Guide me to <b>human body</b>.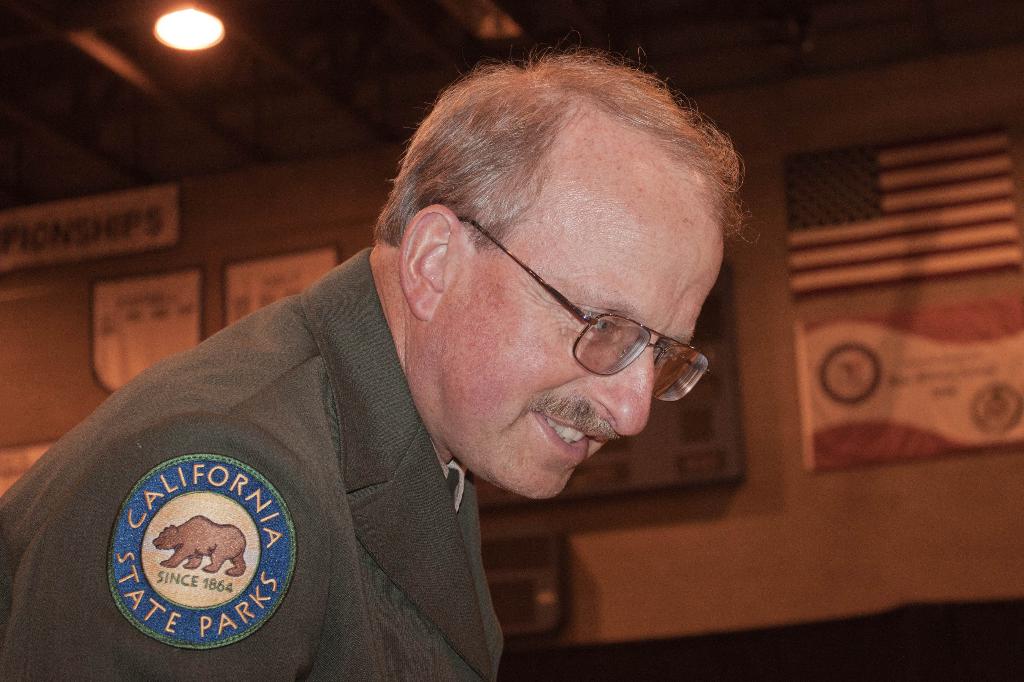
Guidance: crop(47, 86, 767, 681).
